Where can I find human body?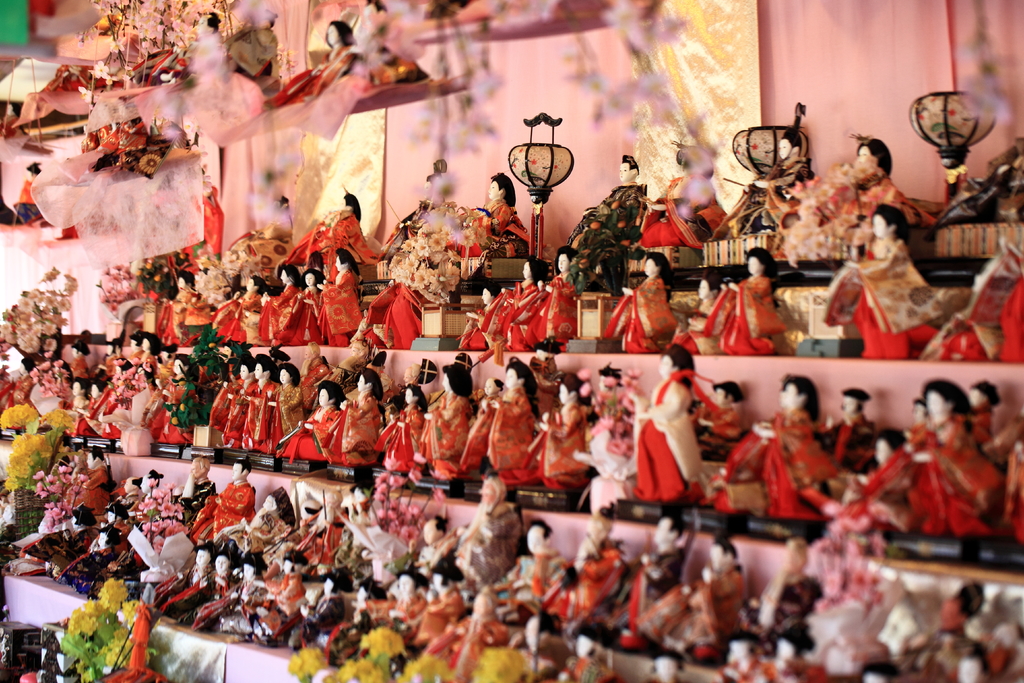
You can find it at left=456, top=281, right=500, bottom=359.
